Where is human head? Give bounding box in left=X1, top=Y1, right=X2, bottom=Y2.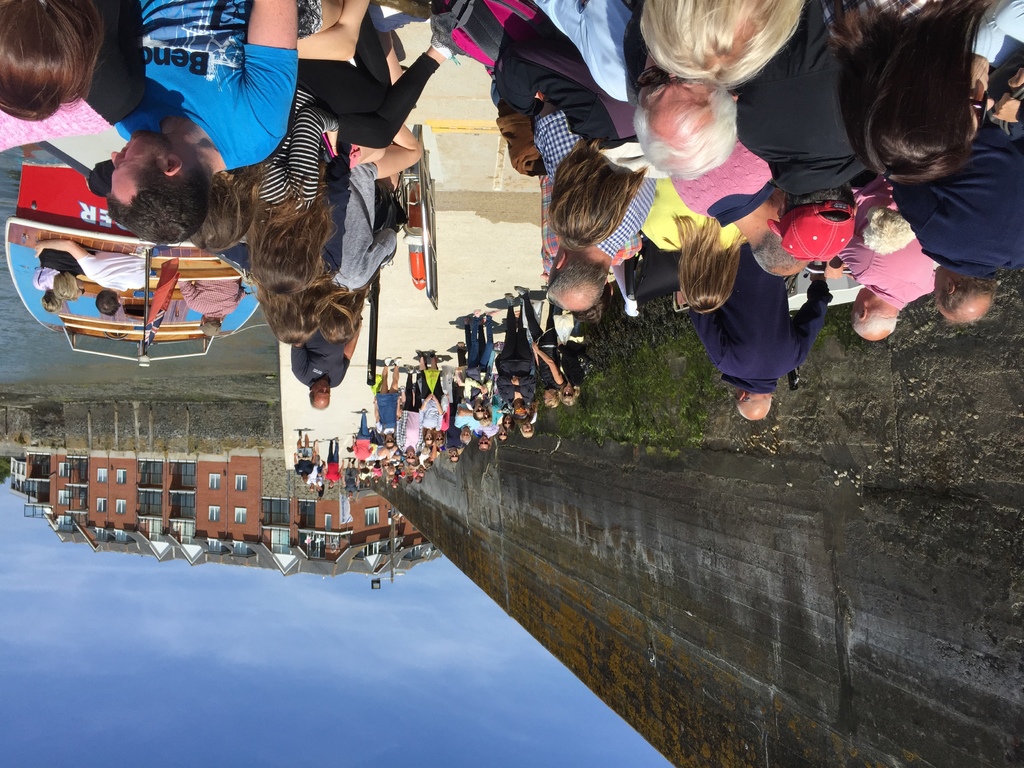
left=632, top=78, right=740, bottom=182.
